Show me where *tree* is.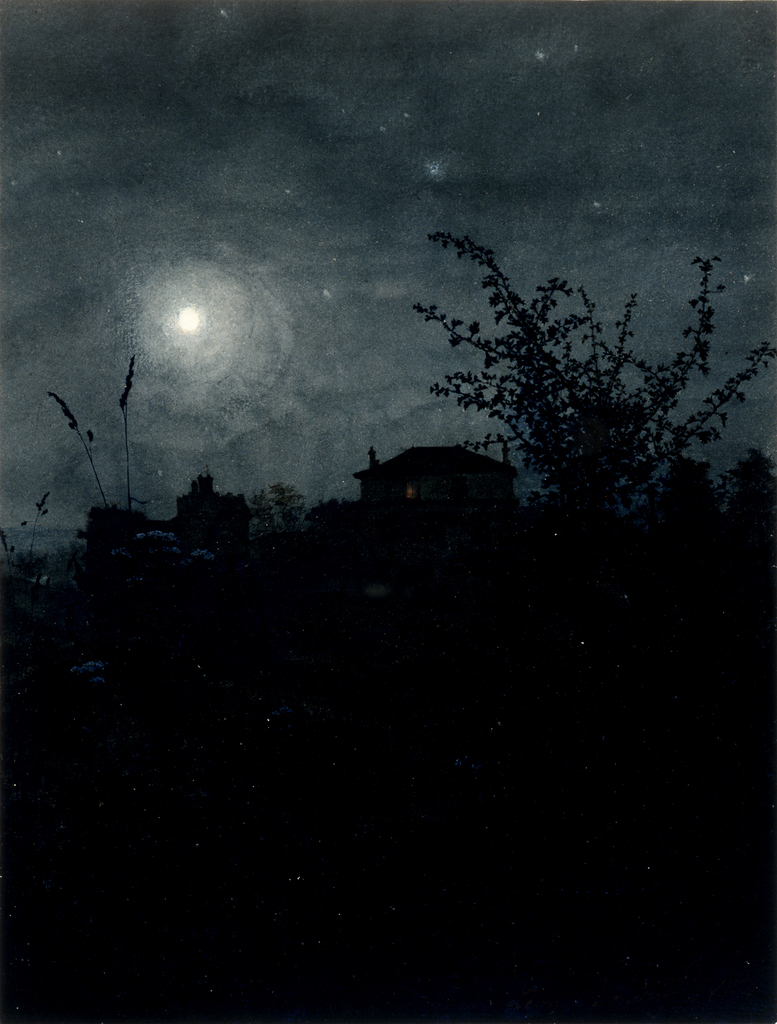
*tree* is at bbox=(413, 218, 776, 547).
